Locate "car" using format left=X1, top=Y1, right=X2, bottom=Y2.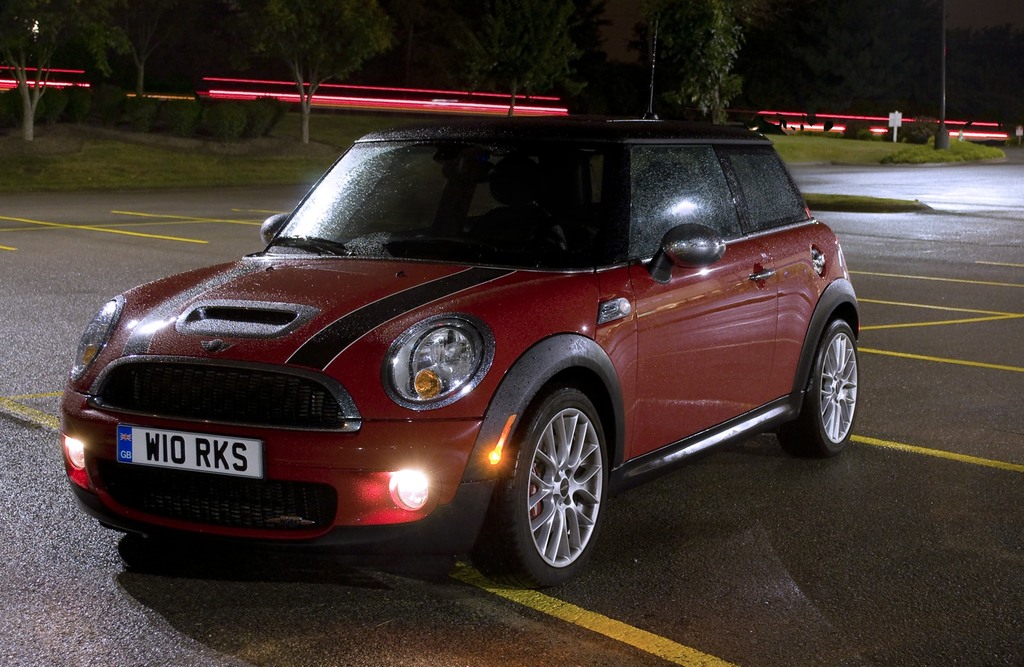
left=60, top=78, right=860, bottom=591.
